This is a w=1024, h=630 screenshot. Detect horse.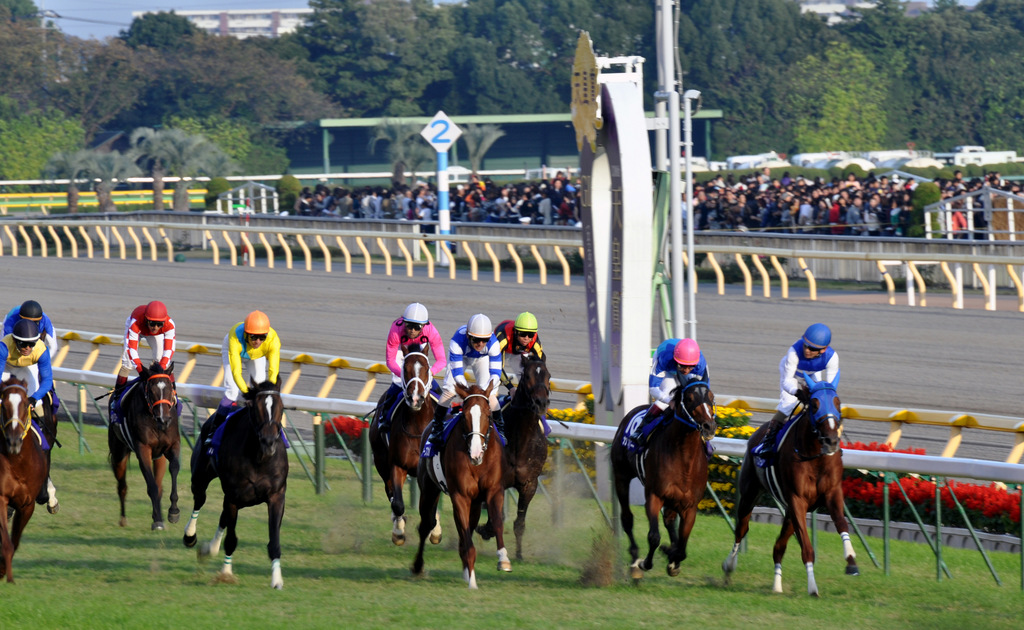
box=[0, 371, 53, 580].
